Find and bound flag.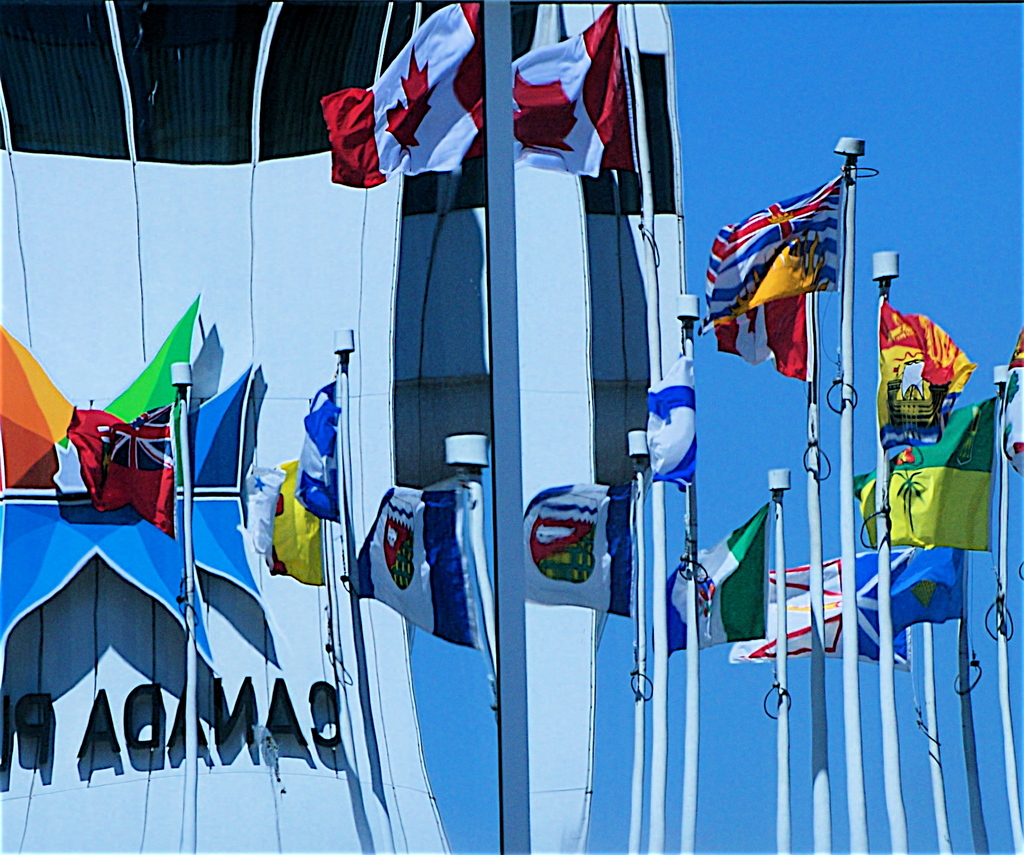
Bound: <box>838,530,964,670</box>.
